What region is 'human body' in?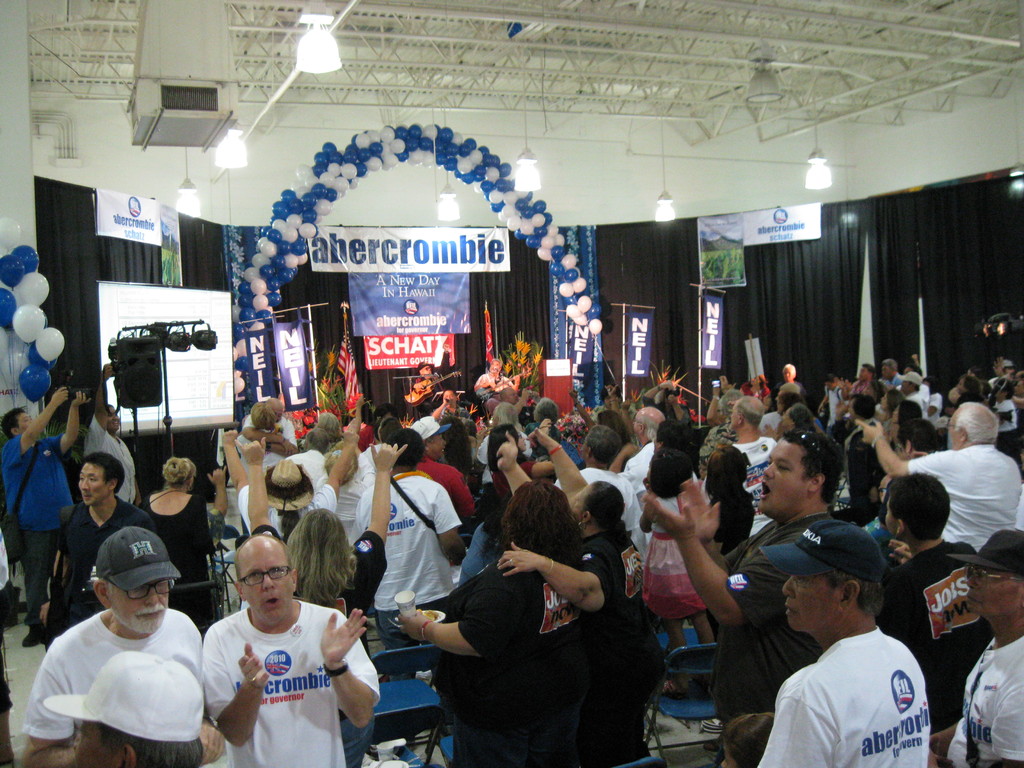
bbox=[405, 413, 471, 544].
